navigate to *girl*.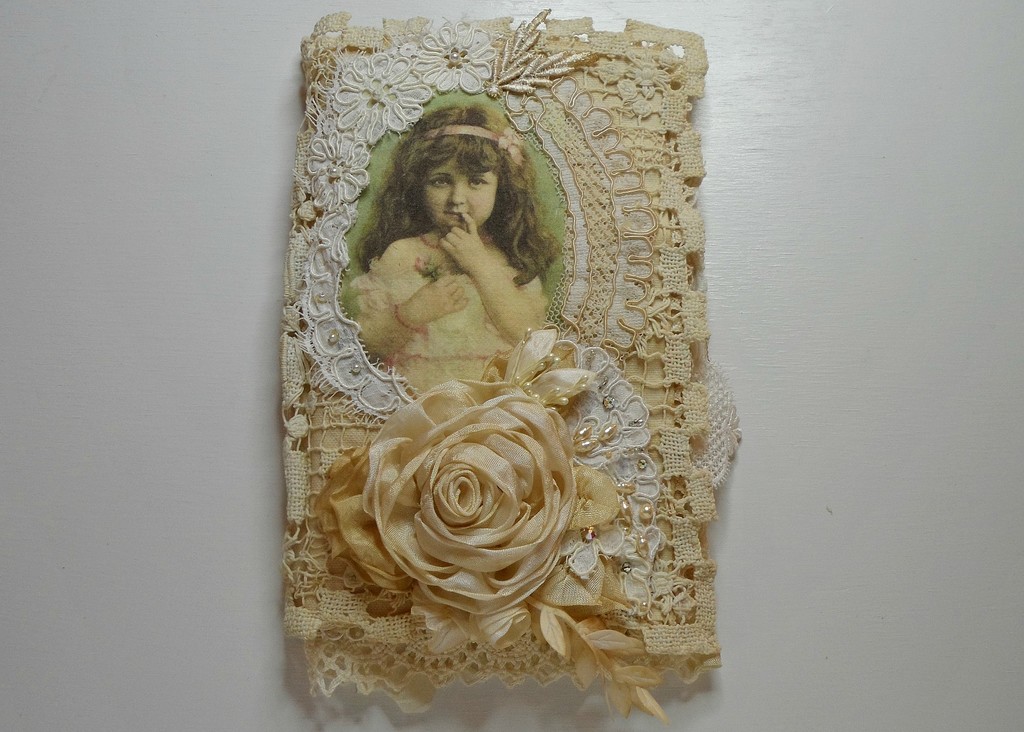
Navigation target: box(351, 104, 554, 403).
